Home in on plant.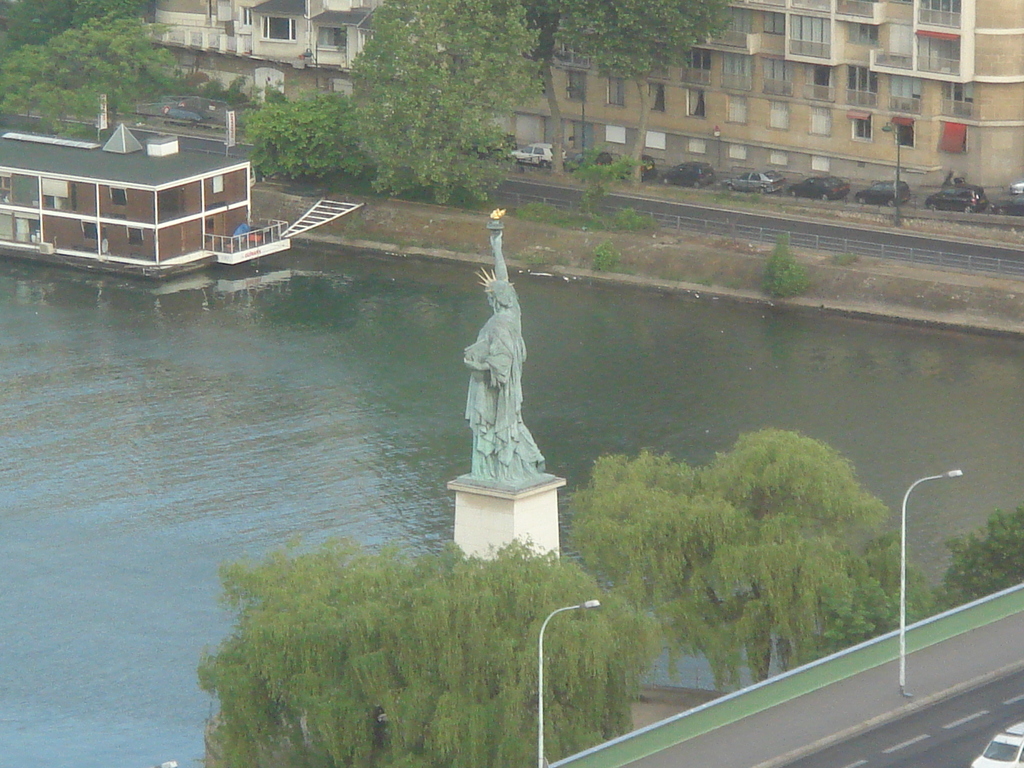
Homed in at box=[589, 234, 636, 278].
